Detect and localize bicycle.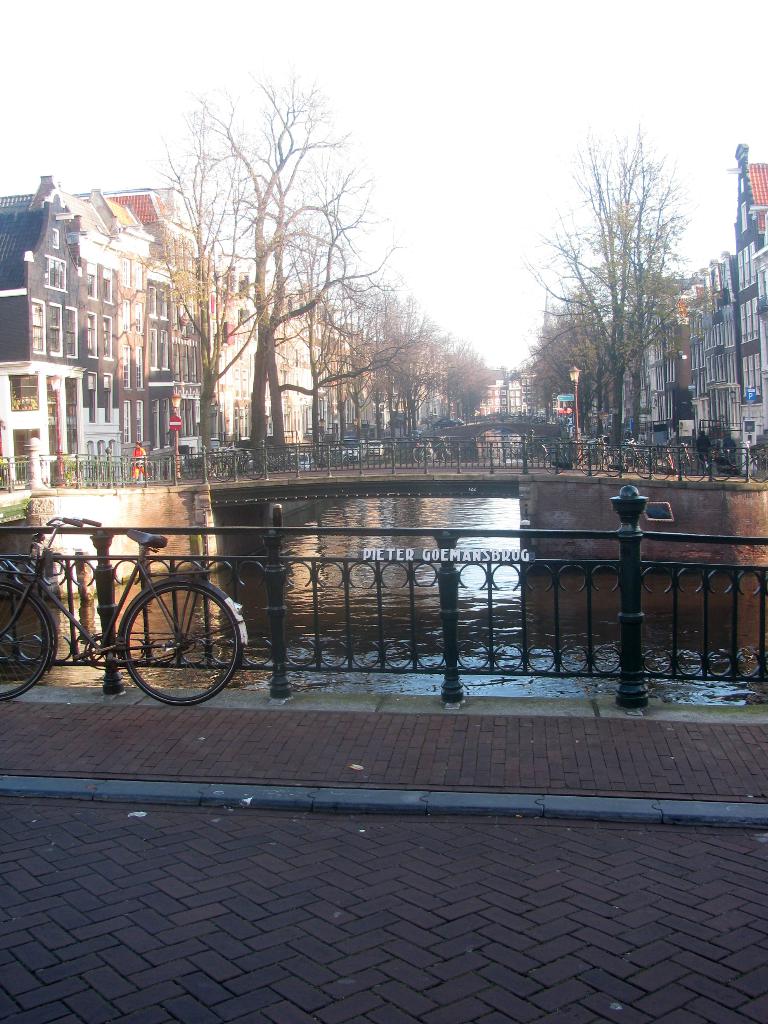
Localized at x1=651, y1=442, x2=705, y2=482.
